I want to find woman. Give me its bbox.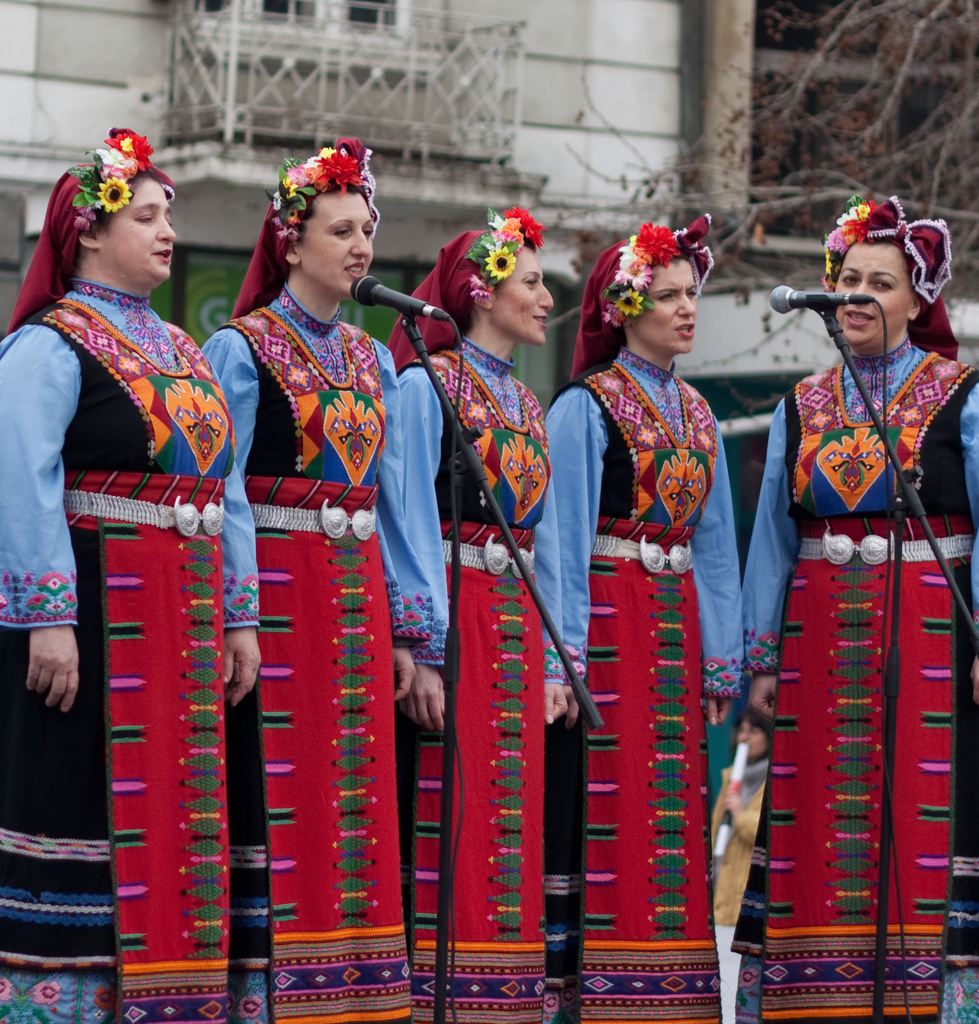
[371,200,579,1023].
